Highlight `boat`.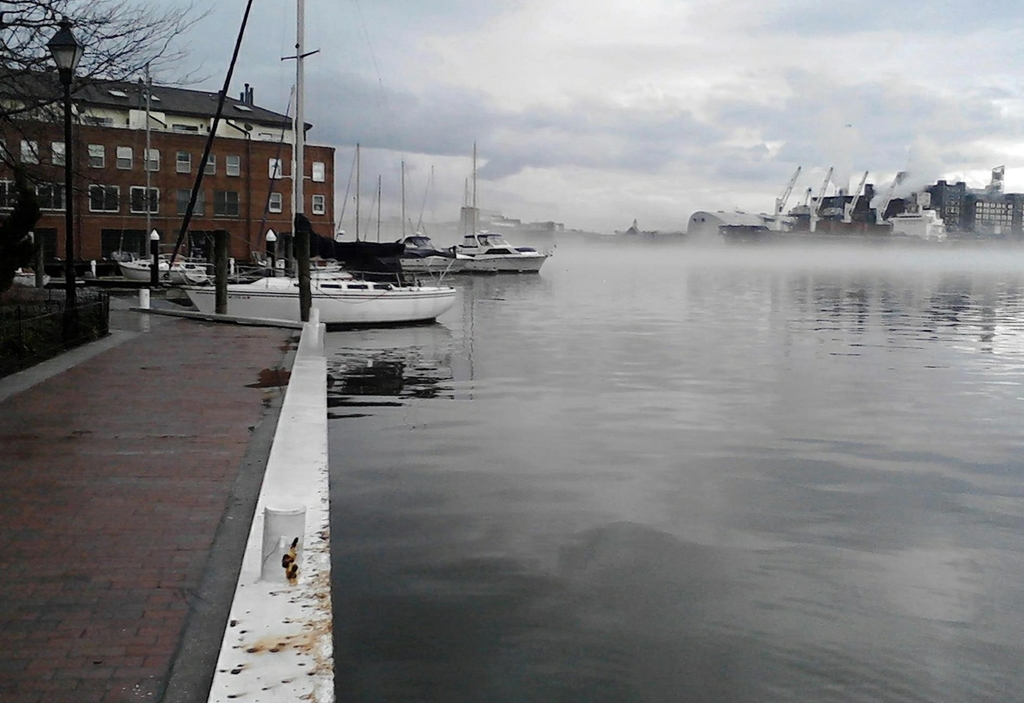
Highlighted region: x1=116 y1=246 x2=207 y2=287.
